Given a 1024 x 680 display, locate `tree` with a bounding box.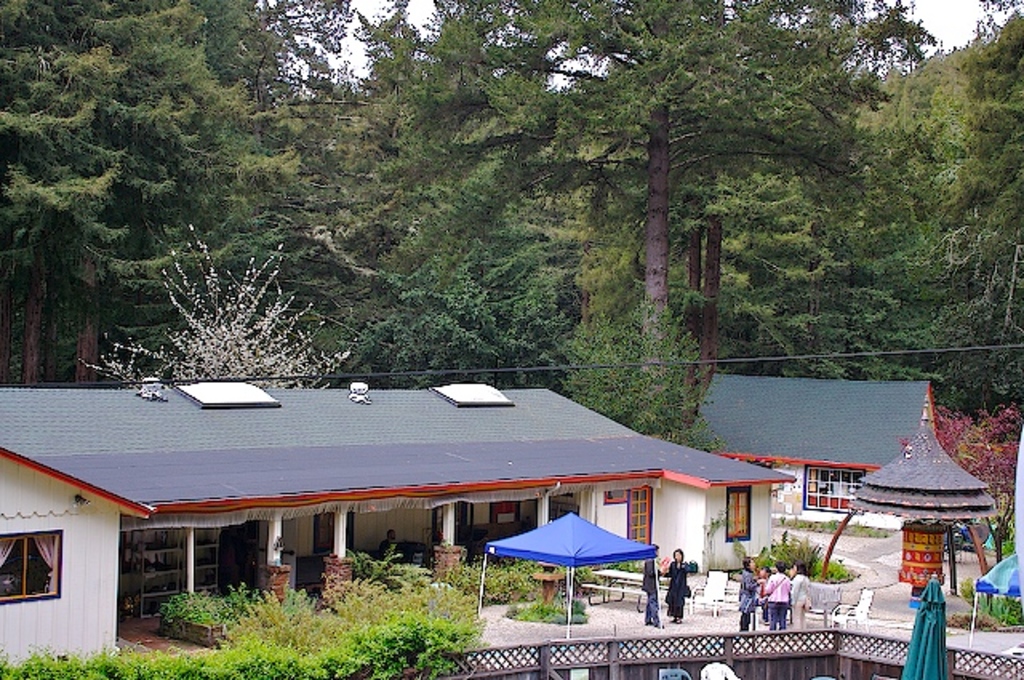
Located: <region>0, 0, 370, 389</region>.
